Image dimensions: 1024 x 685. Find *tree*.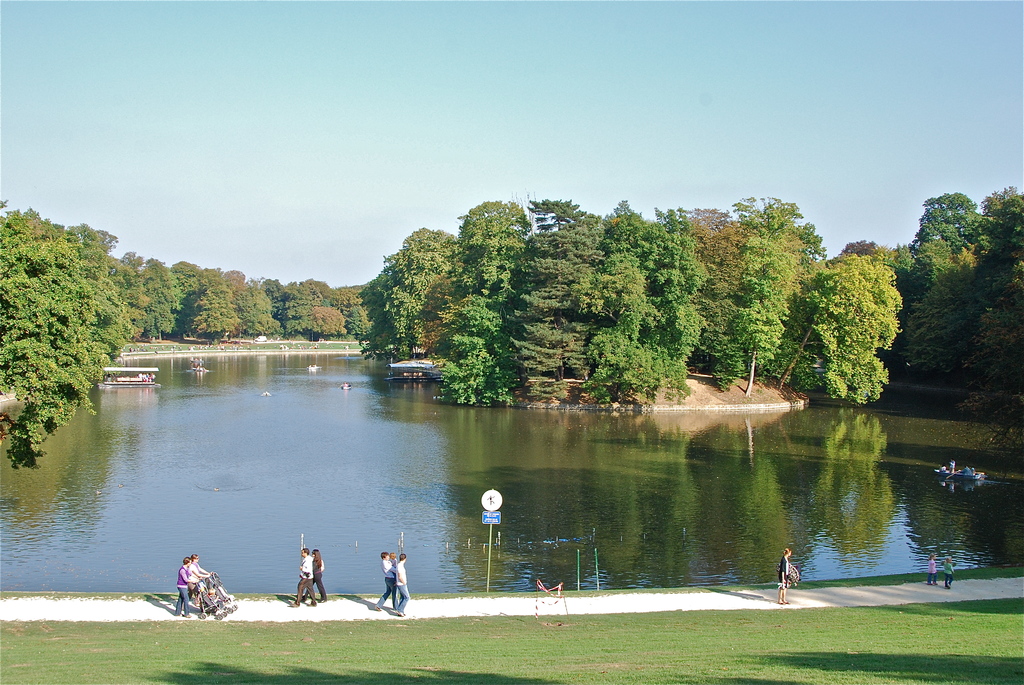
789 230 909 404.
